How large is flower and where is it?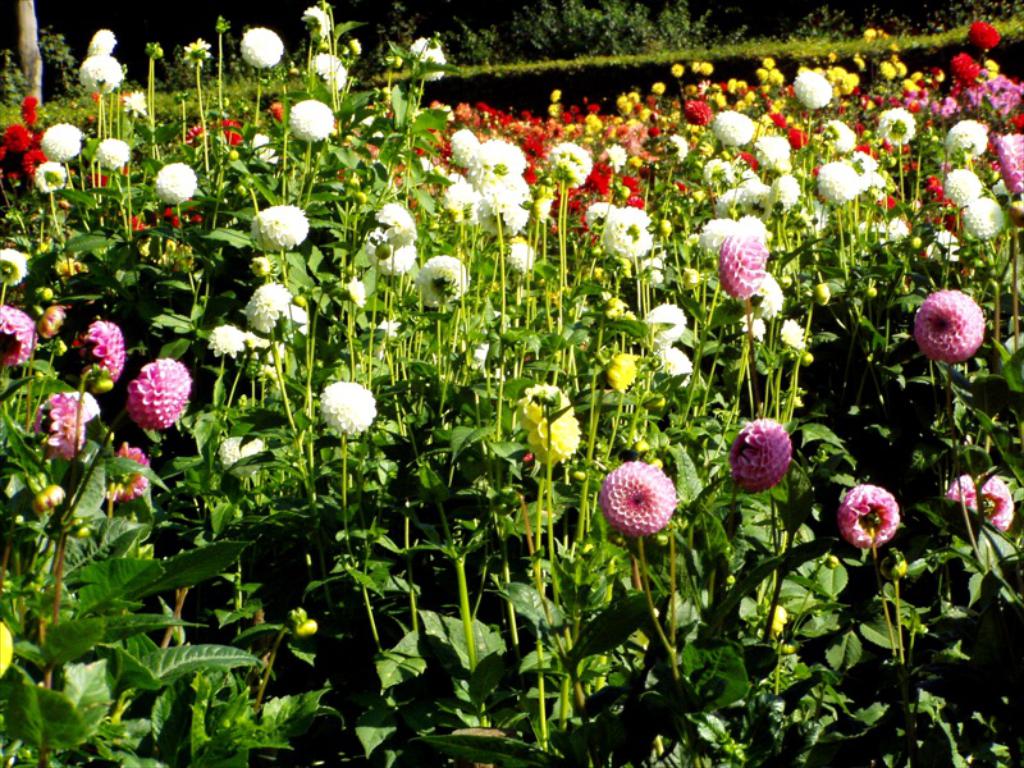
Bounding box: detection(946, 474, 1020, 535).
